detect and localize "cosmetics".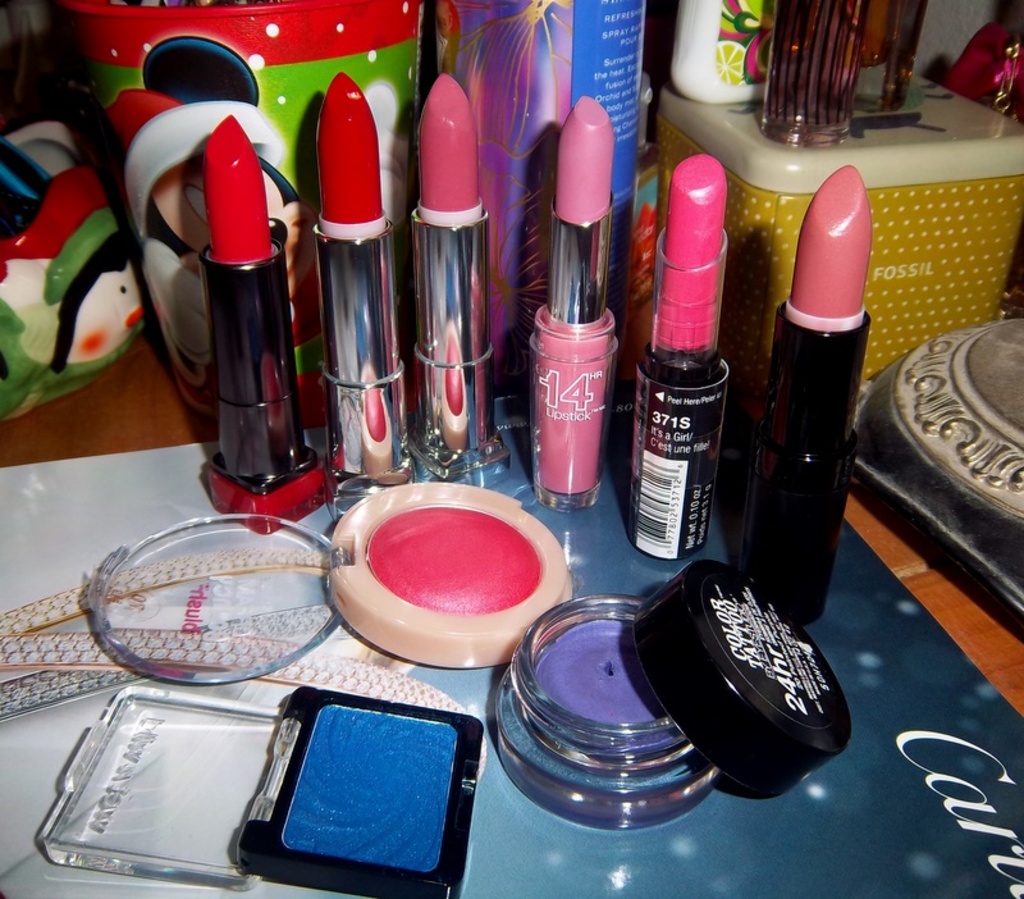
Localized at {"left": 87, "top": 480, "right": 573, "bottom": 688}.
